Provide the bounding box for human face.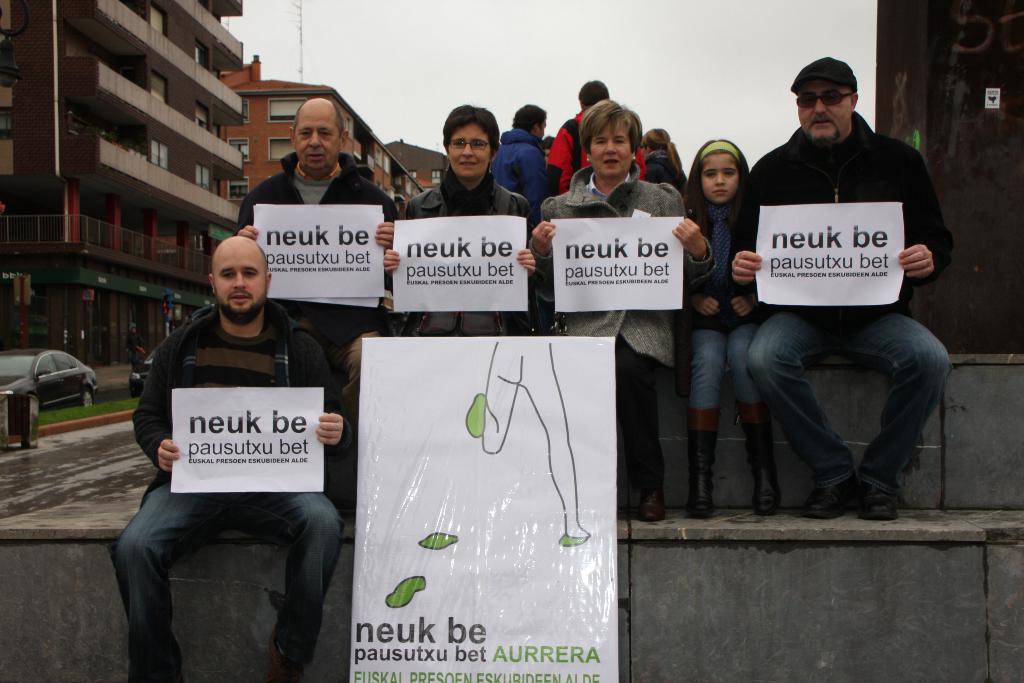
<bbox>796, 76, 851, 142</bbox>.
